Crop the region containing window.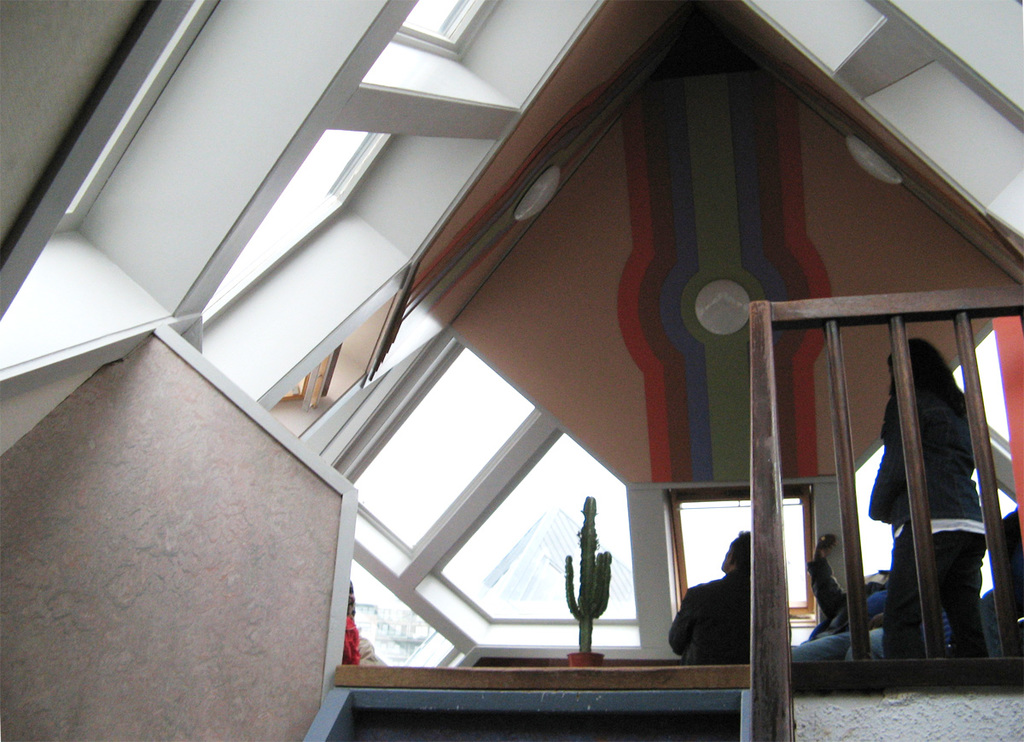
Crop region: bbox(438, 430, 639, 641).
